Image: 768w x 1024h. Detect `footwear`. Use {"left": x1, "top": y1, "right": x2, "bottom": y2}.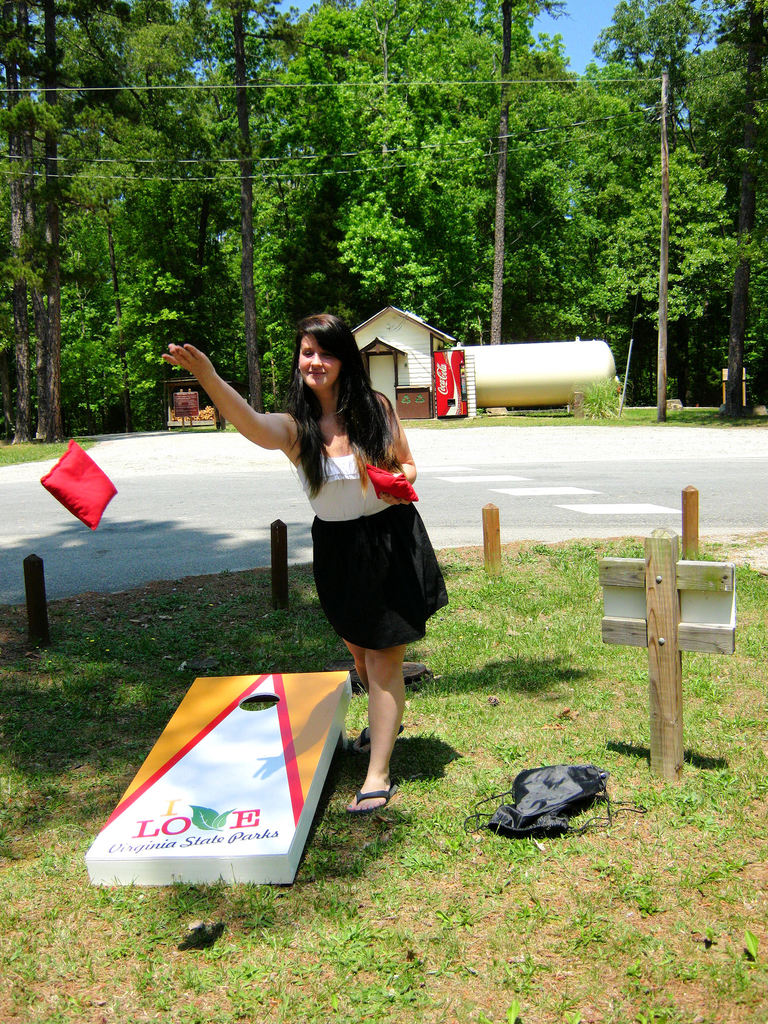
{"left": 349, "top": 710, "right": 407, "bottom": 755}.
